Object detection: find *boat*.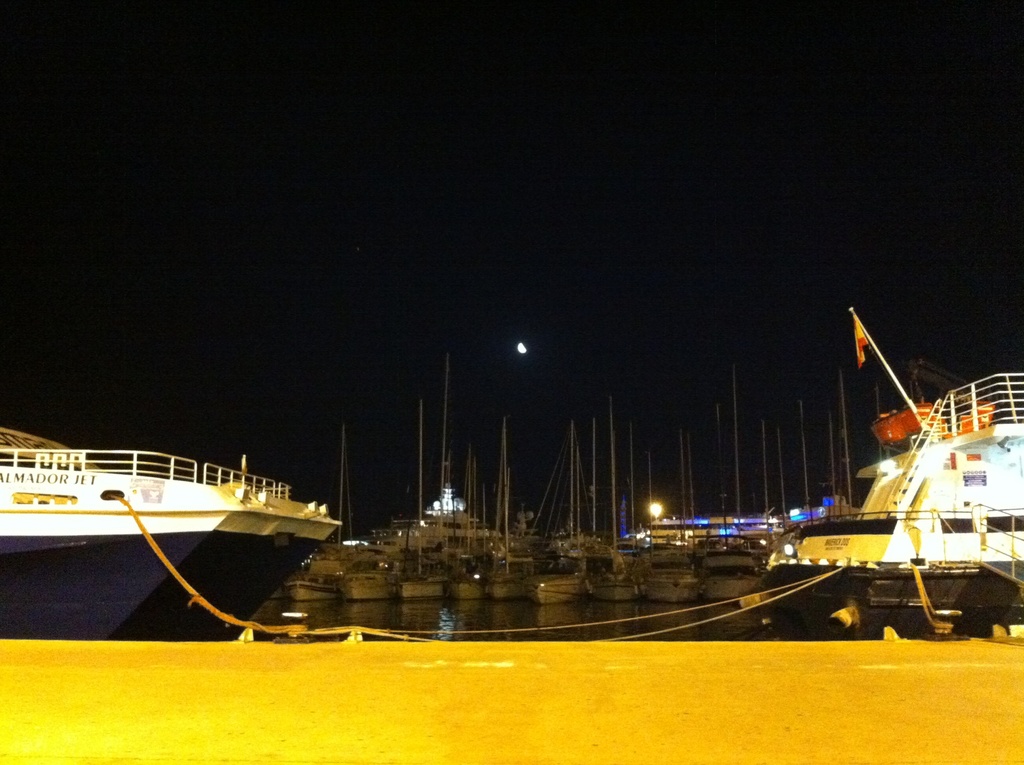
left=403, top=392, right=443, bottom=597.
